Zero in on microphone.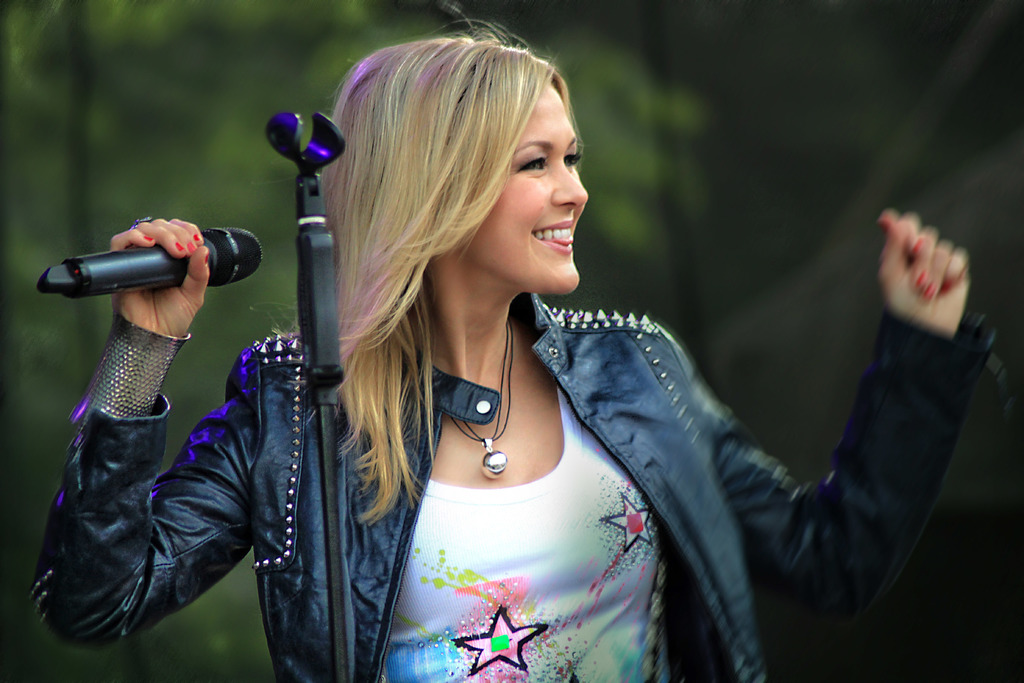
Zeroed in: crop(31, 215, 261, 311).
